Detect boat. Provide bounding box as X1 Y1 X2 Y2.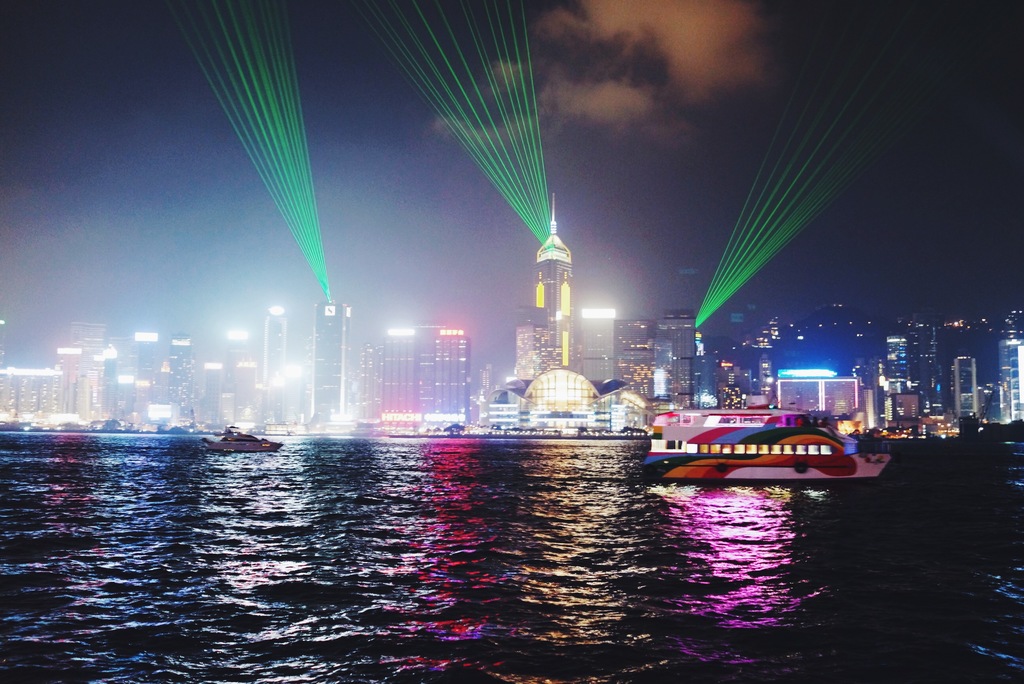
664 397 886 493.
